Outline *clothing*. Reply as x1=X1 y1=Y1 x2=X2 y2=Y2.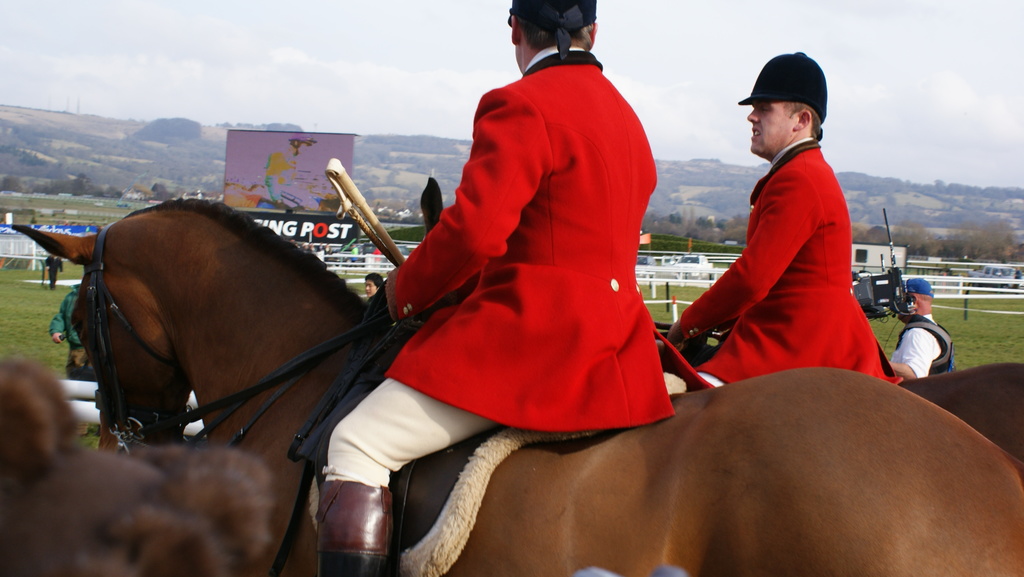
x1=47 y1=277 x2=103 y2=387.
